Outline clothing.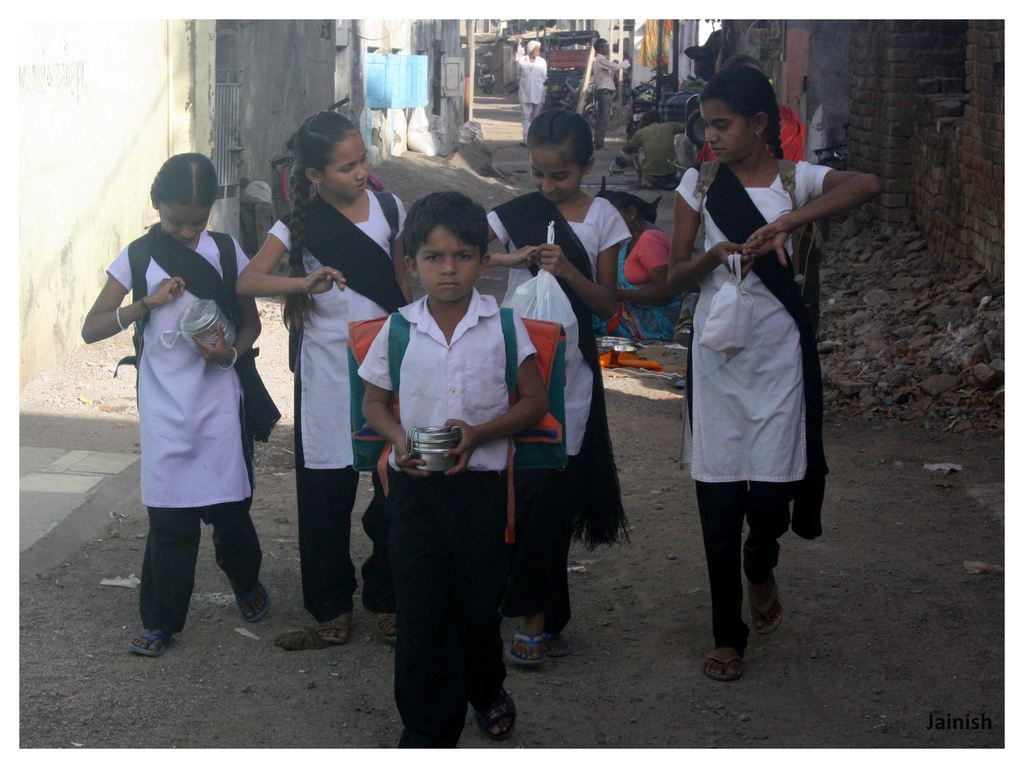
Outline: bbox(696, 104, 806, 161).
